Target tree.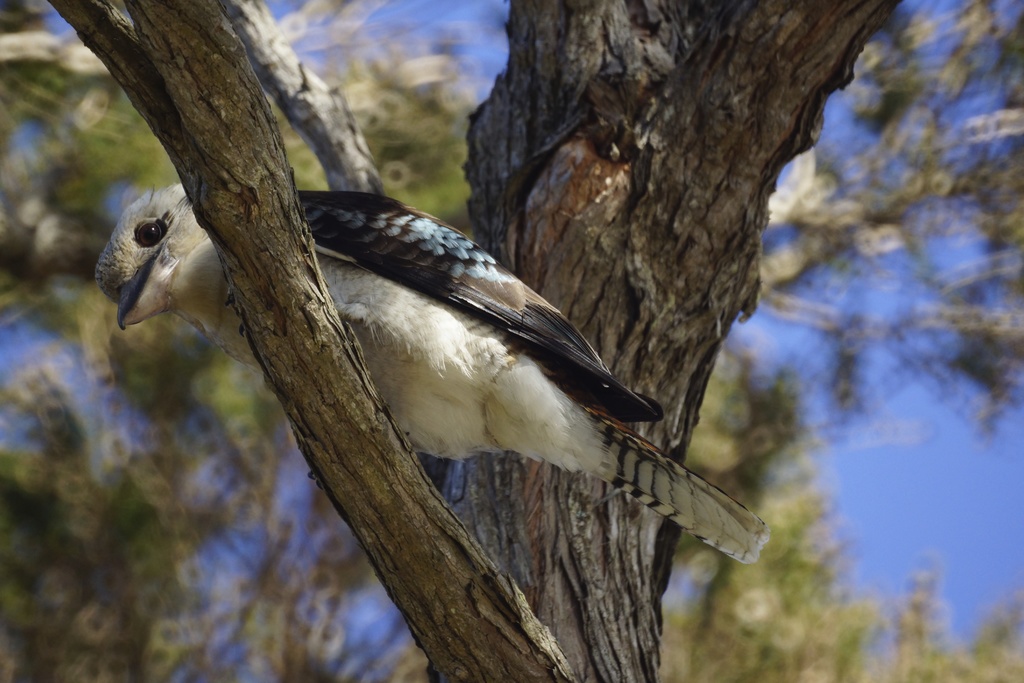
Target region: pyautogui.locateOnScreen(38, 0, 902, 682).
